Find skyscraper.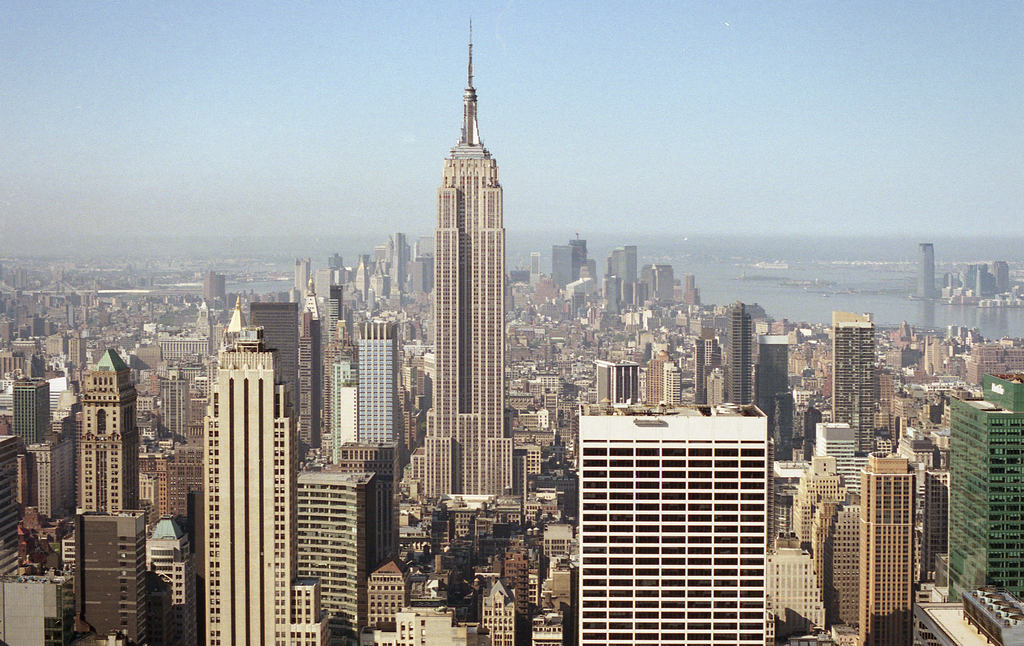
[792,455,847,542].
